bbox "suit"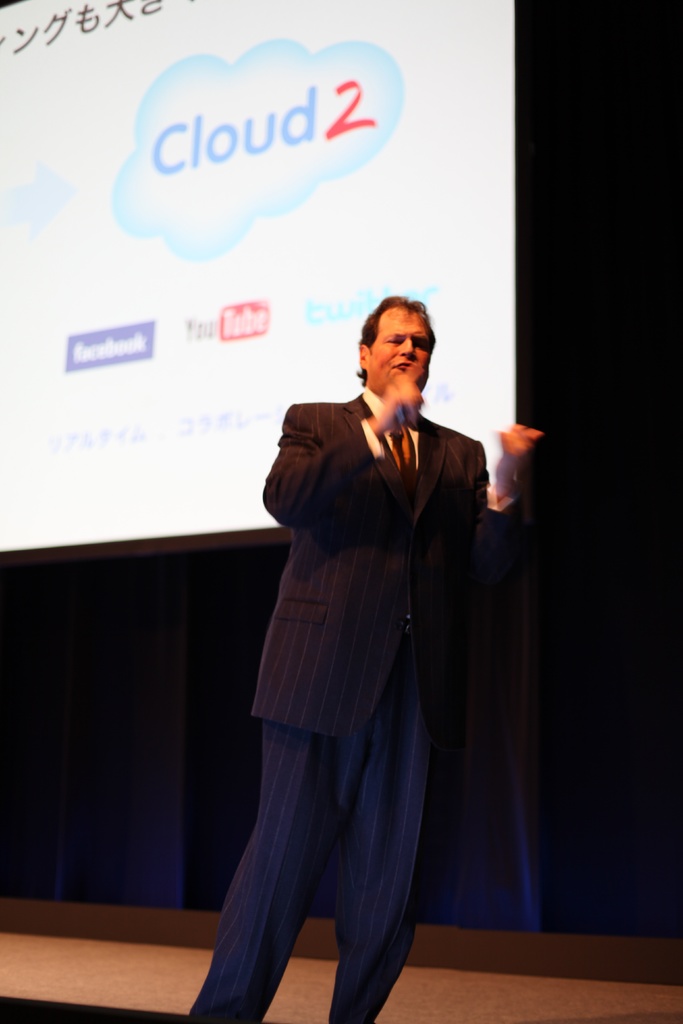
bbox=[229, 275, 504, 1020]
